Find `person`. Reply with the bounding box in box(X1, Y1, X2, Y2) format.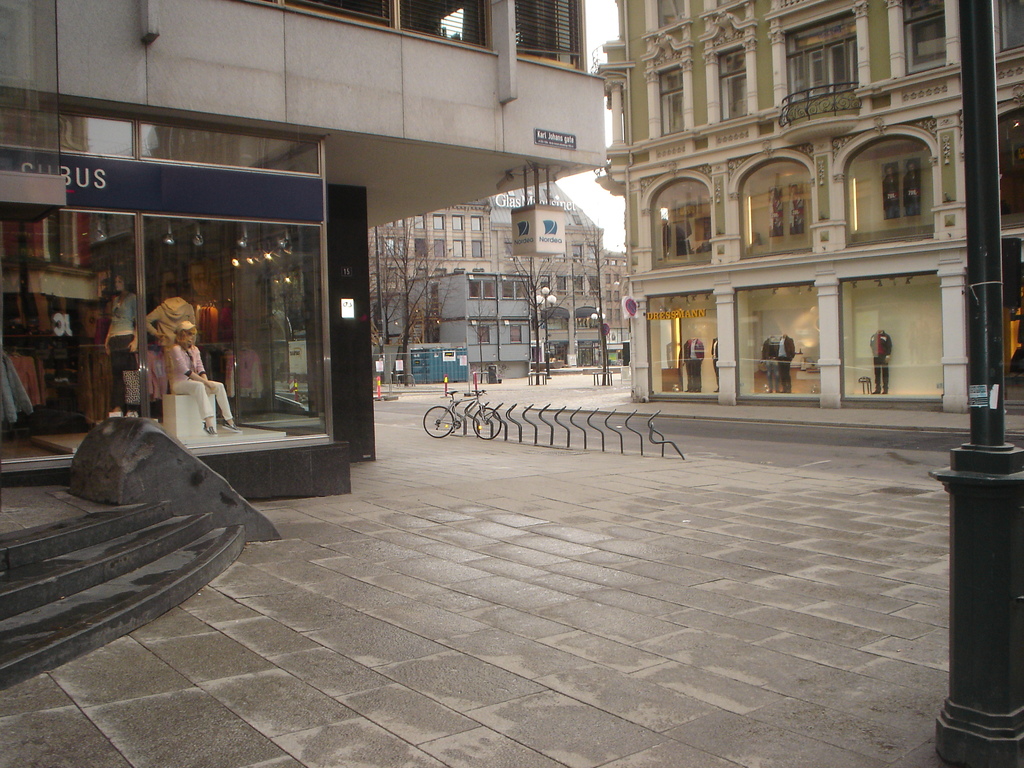
box(680, 335, 706, 390).
